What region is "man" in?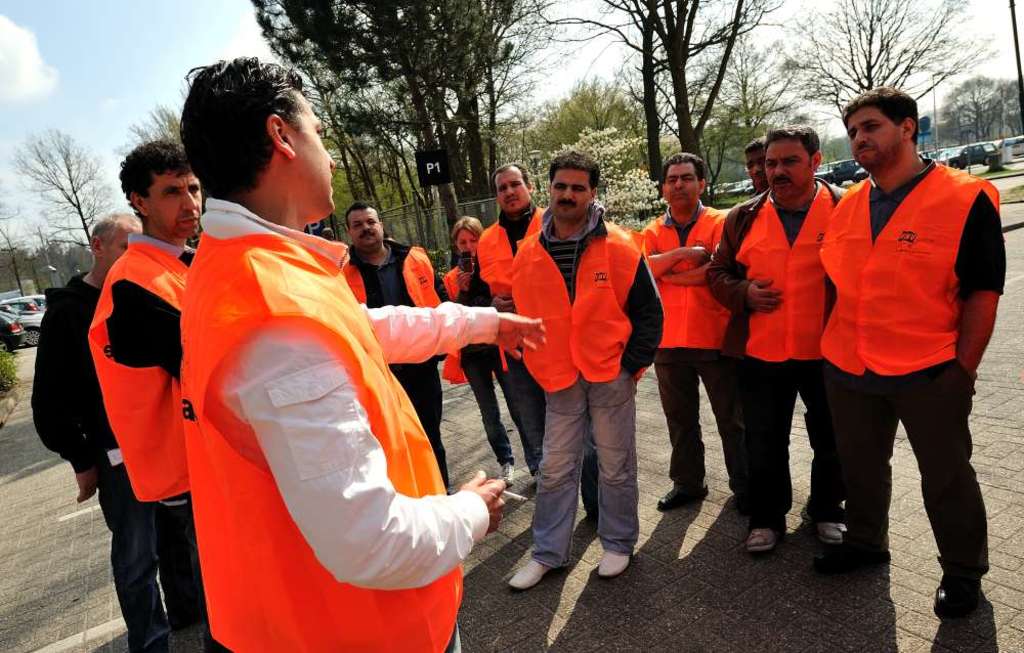
(509,150,673,584).
